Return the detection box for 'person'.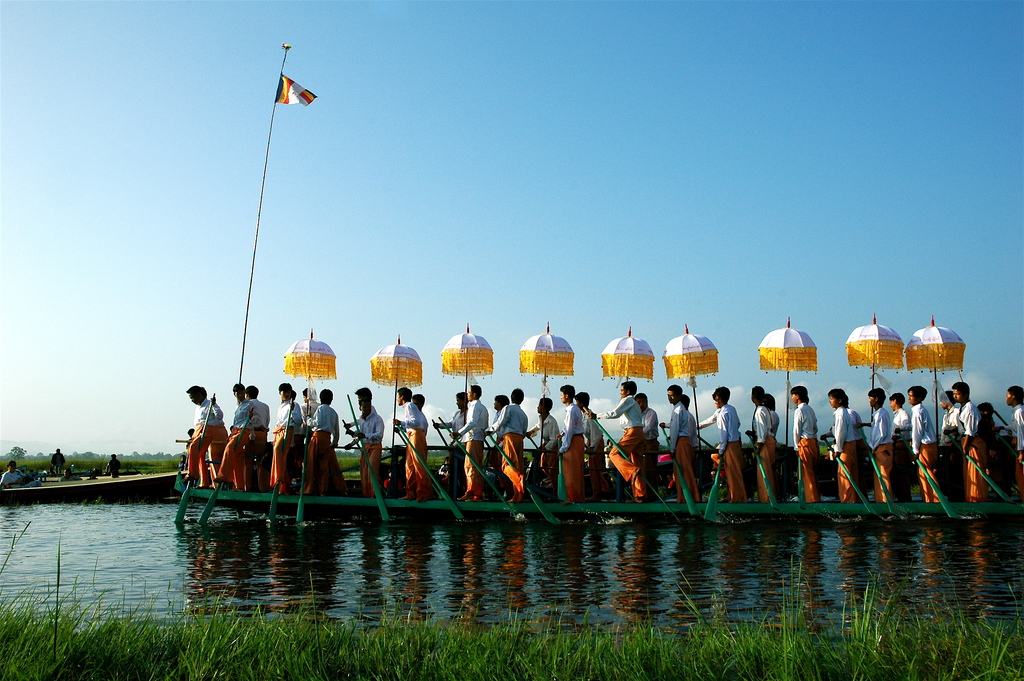
left=106, top=452, right=122, bottom=479.
